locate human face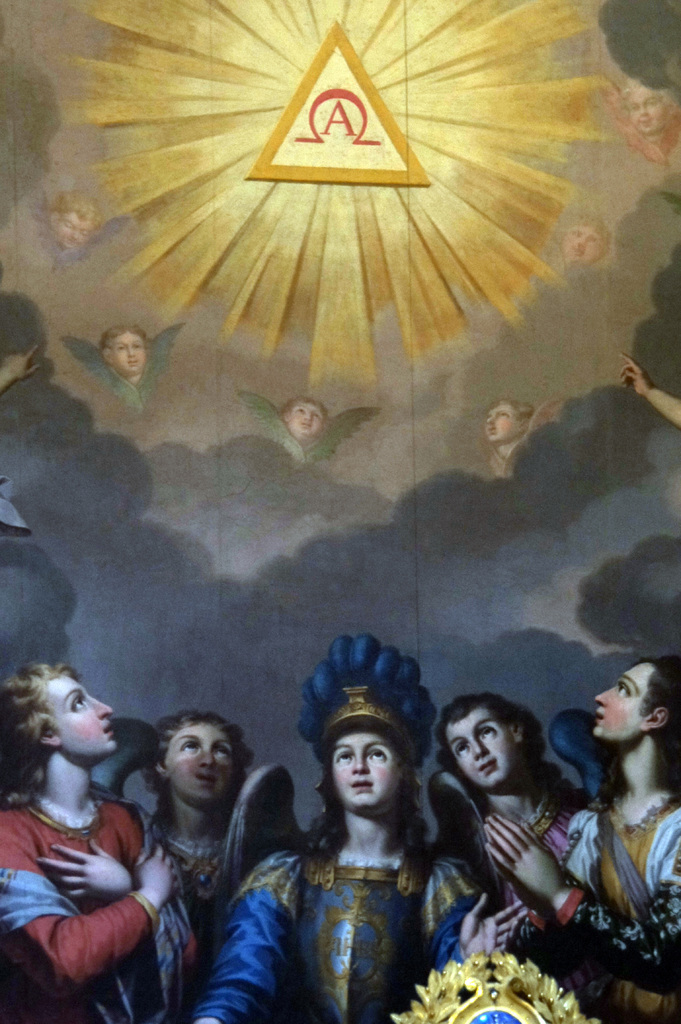
crop(483, 404, 520, 443)
